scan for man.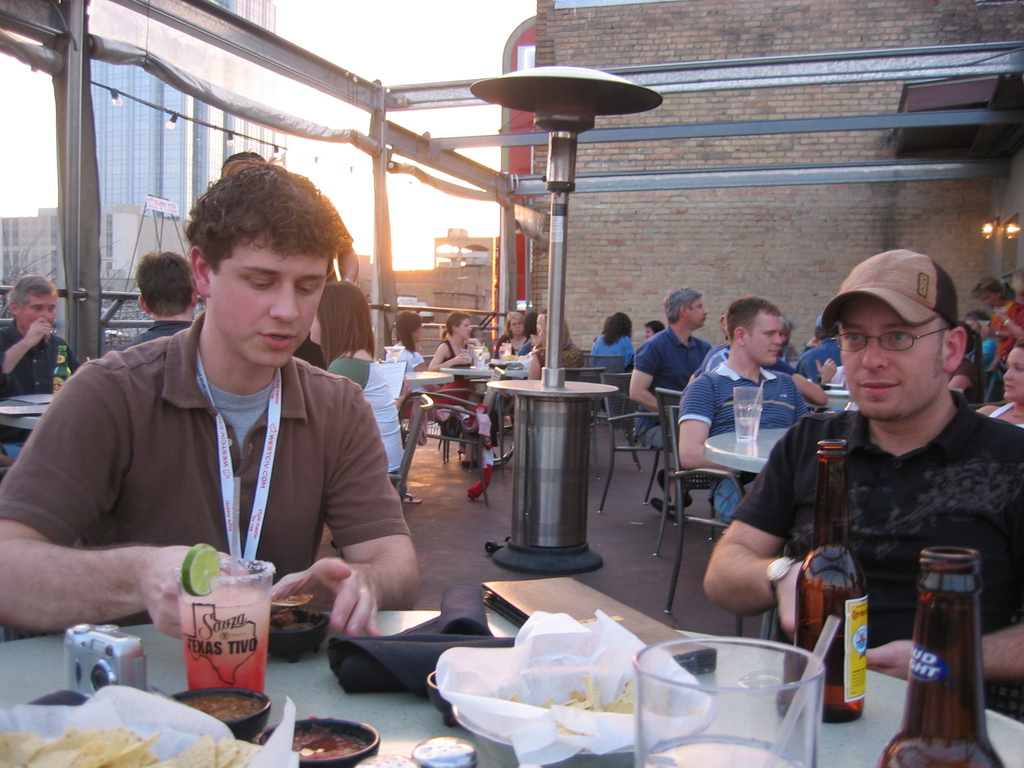
Scan result: {"x1": 675, "y1": 290, "x2": 802, "y2": 474}.
